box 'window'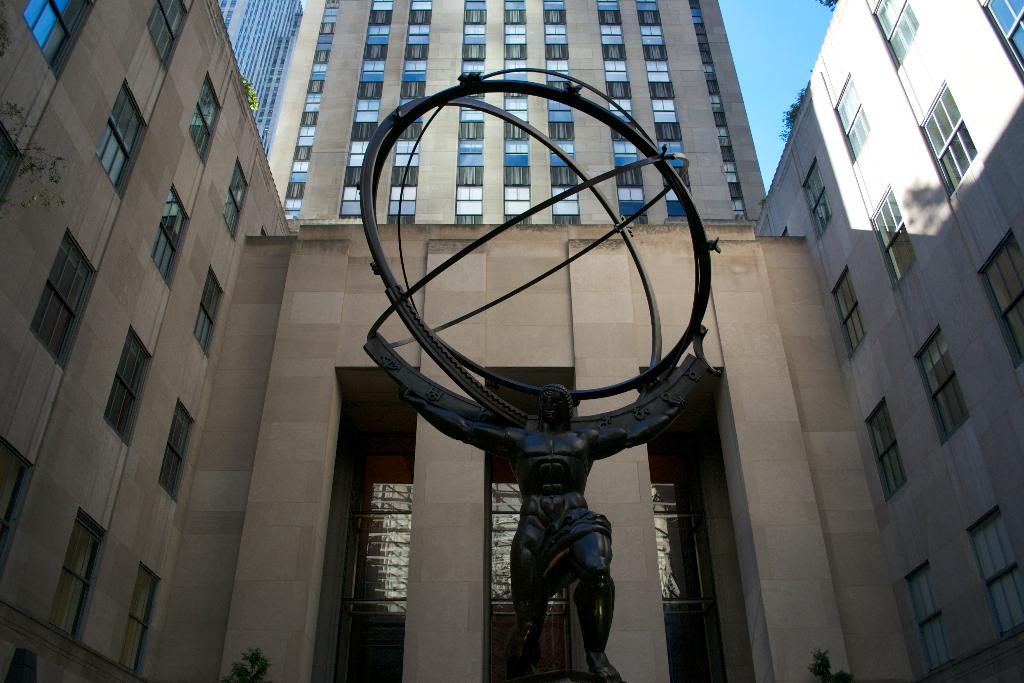
830, 68, 872, 168
